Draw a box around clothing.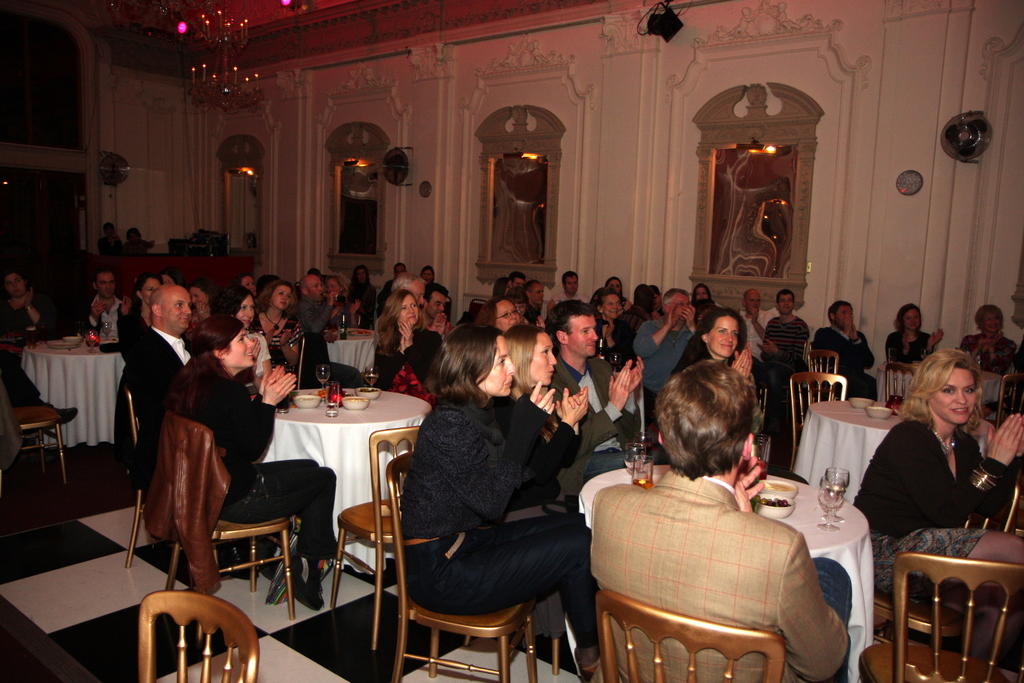
[x1=885, y1=330, x2=935, y2=360].
